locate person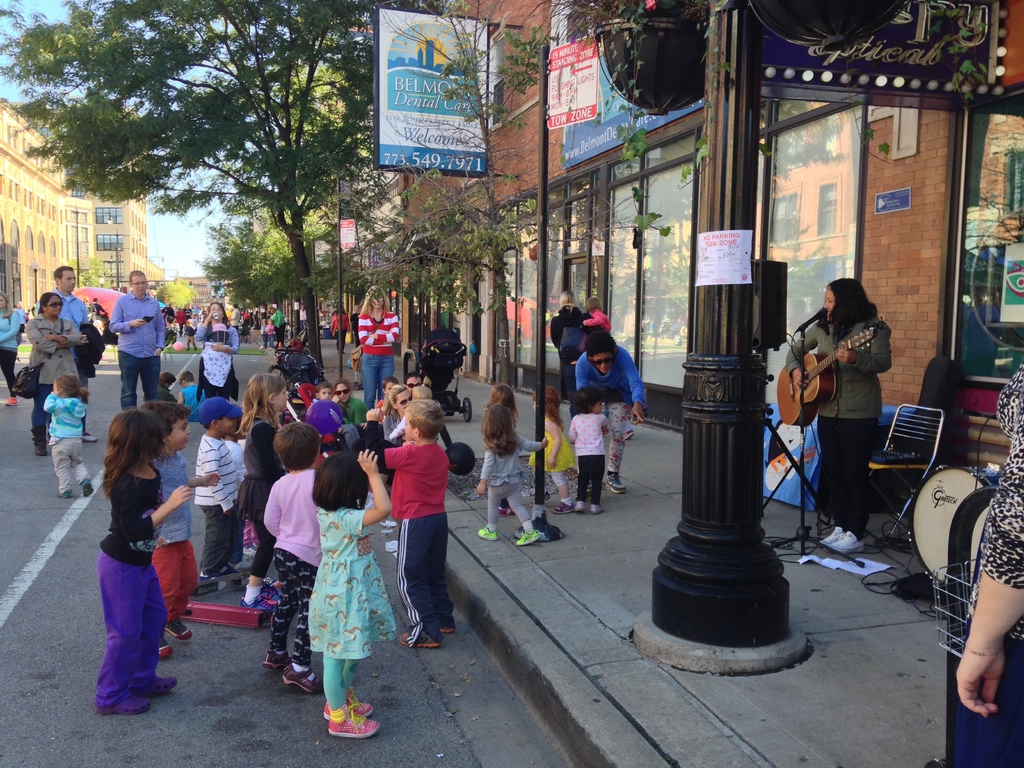
{"left": 766, "top": 419, "right": 803, "bottom": 481}
